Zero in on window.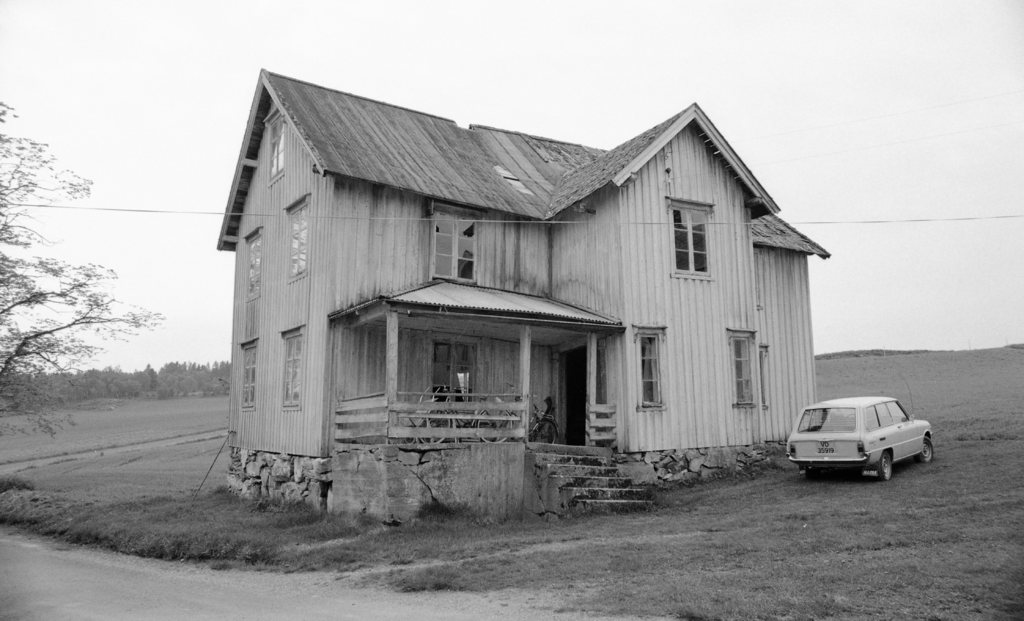
Zeroed in: bbox=(239, 231, 265, 302).
